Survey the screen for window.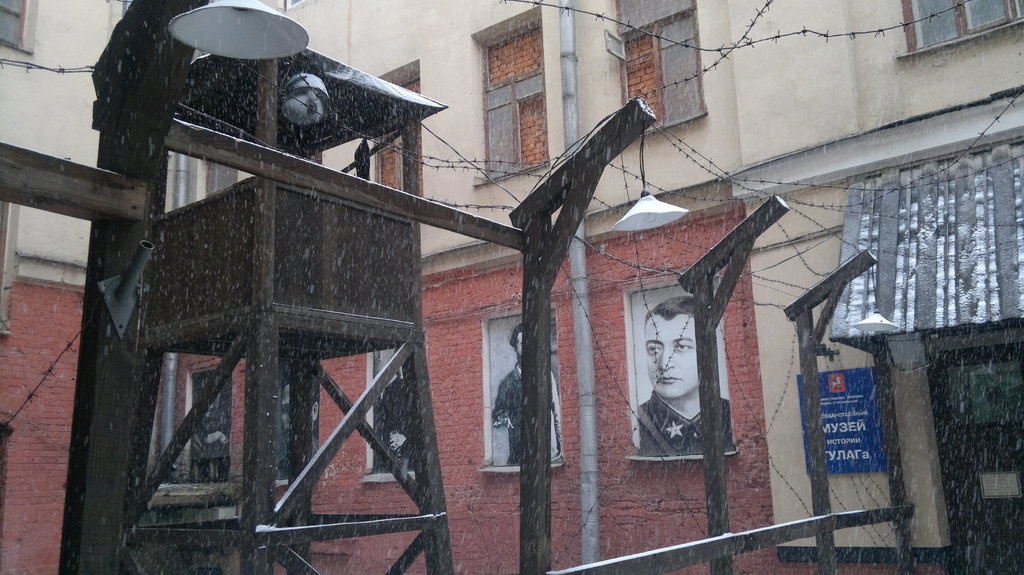
Survey found: select_region(621, 274, 737, 462).
